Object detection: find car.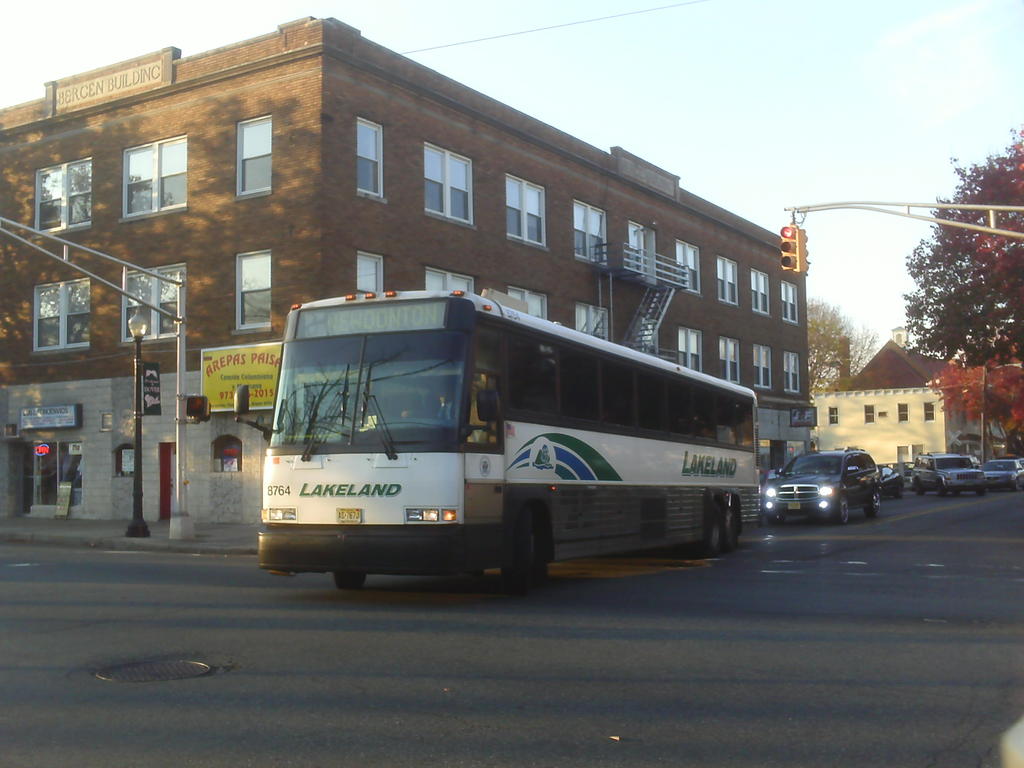
locate(874, 461, 900, 495).
